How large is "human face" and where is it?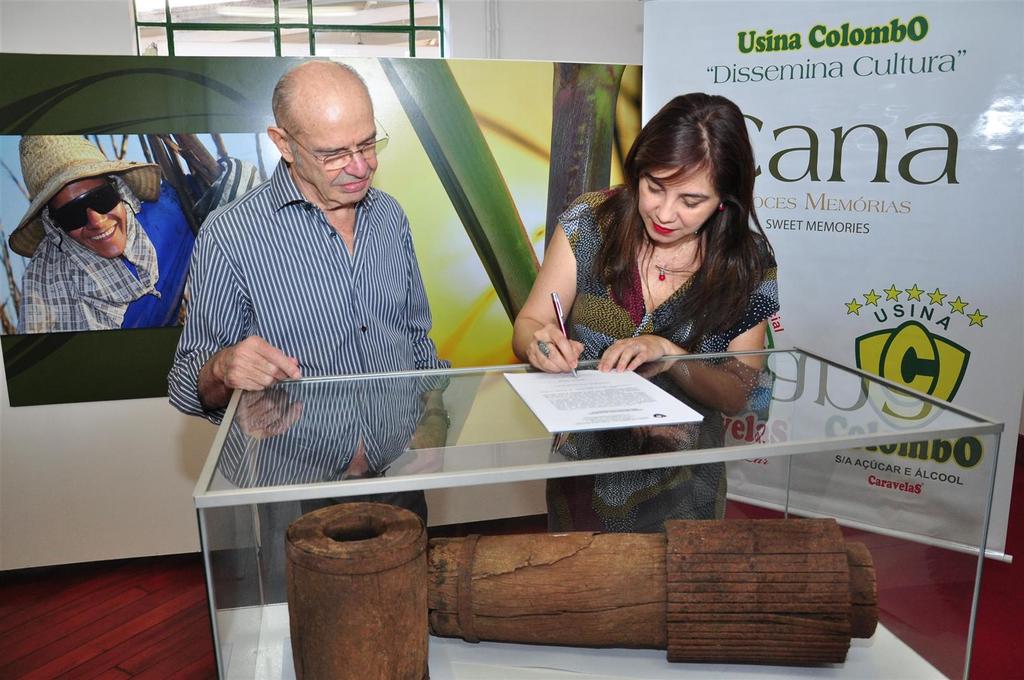
Bounding box: <bbox>50, 174, 125, 255</bbox>.
